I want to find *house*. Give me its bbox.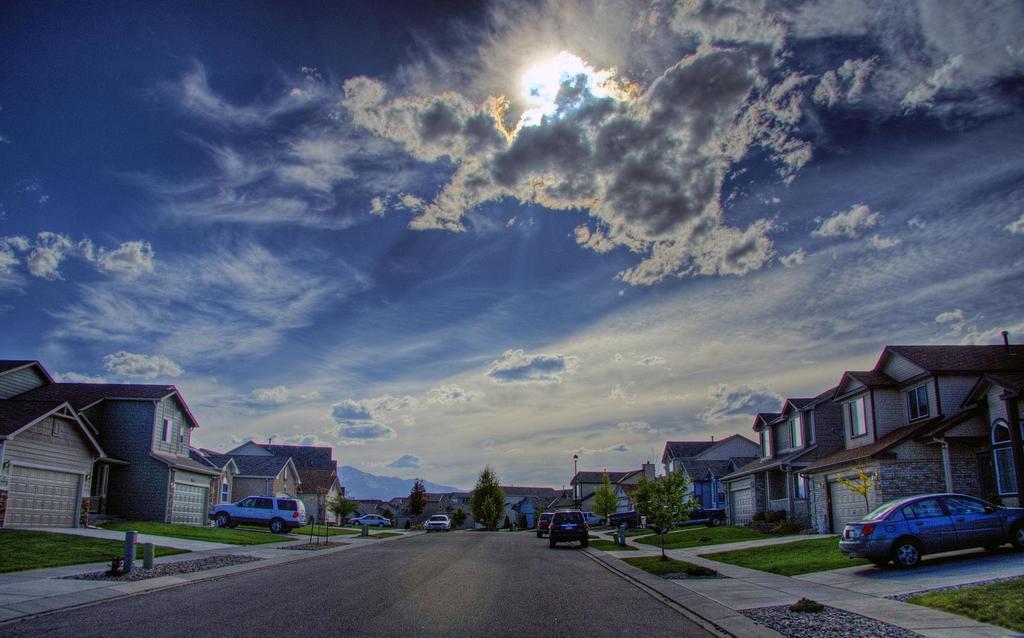
BBox(750, 340, 1023, 538).
